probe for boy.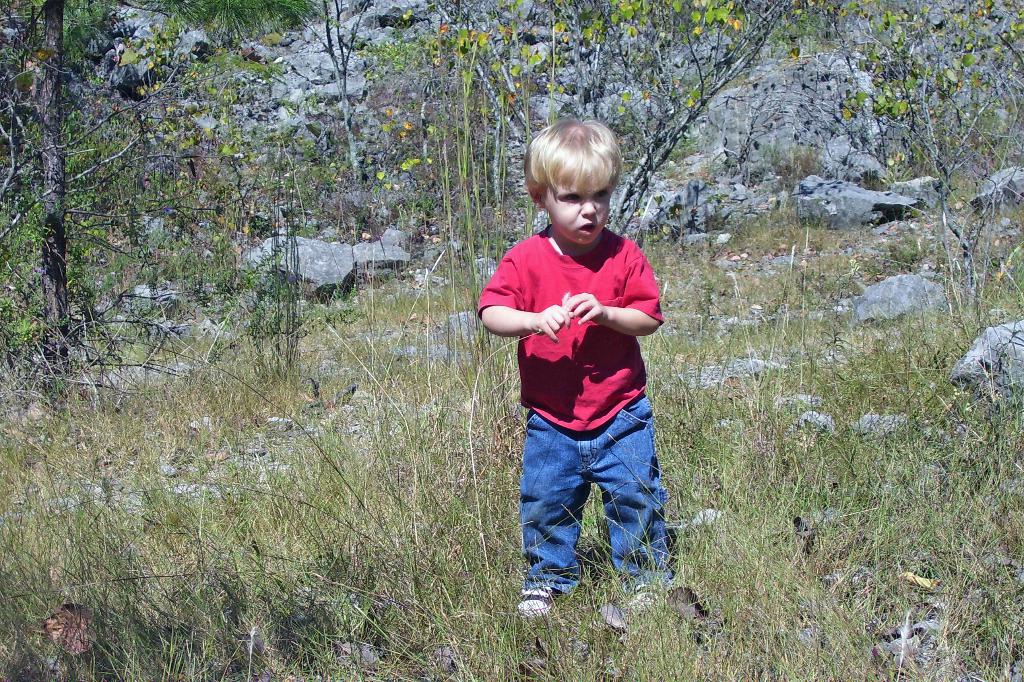
Probe result: [473,90,681,627].
